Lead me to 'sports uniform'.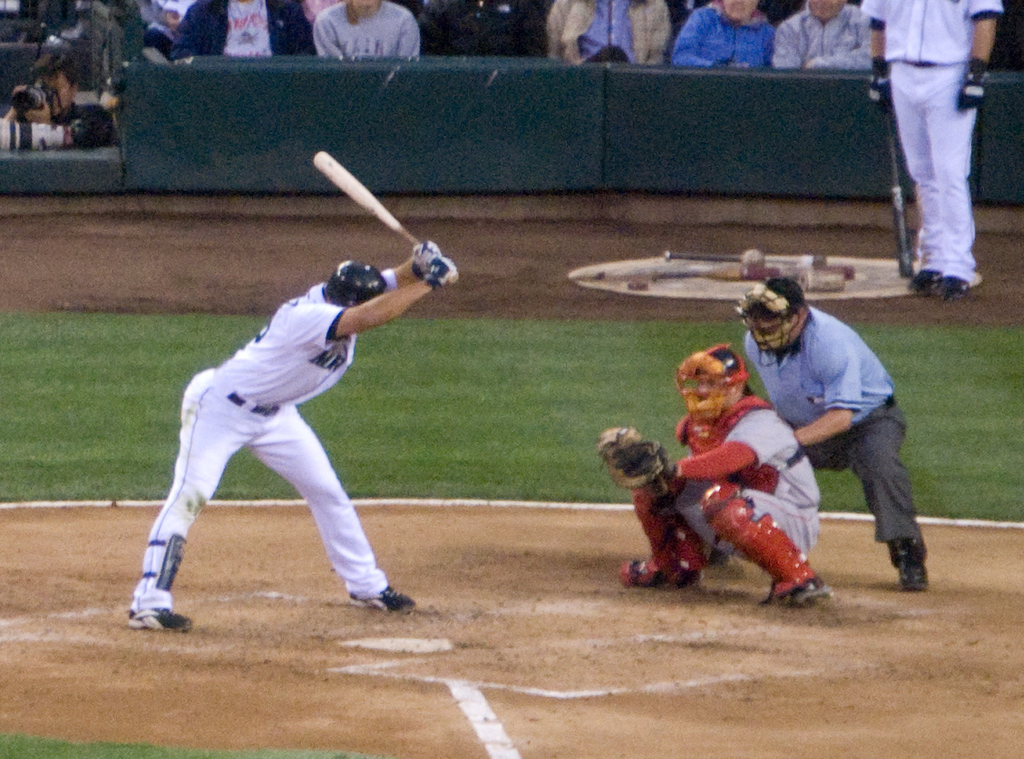
Lead to detection(124, 239, 462, 628).
